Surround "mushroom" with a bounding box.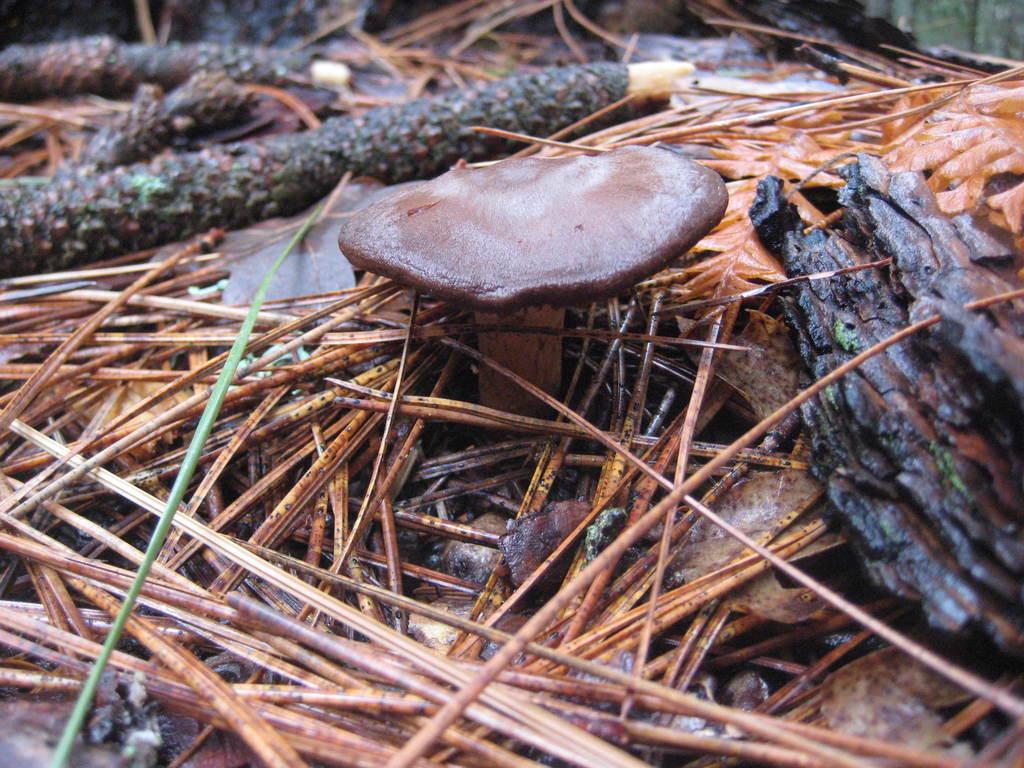
(335, 156, 731, 417).
